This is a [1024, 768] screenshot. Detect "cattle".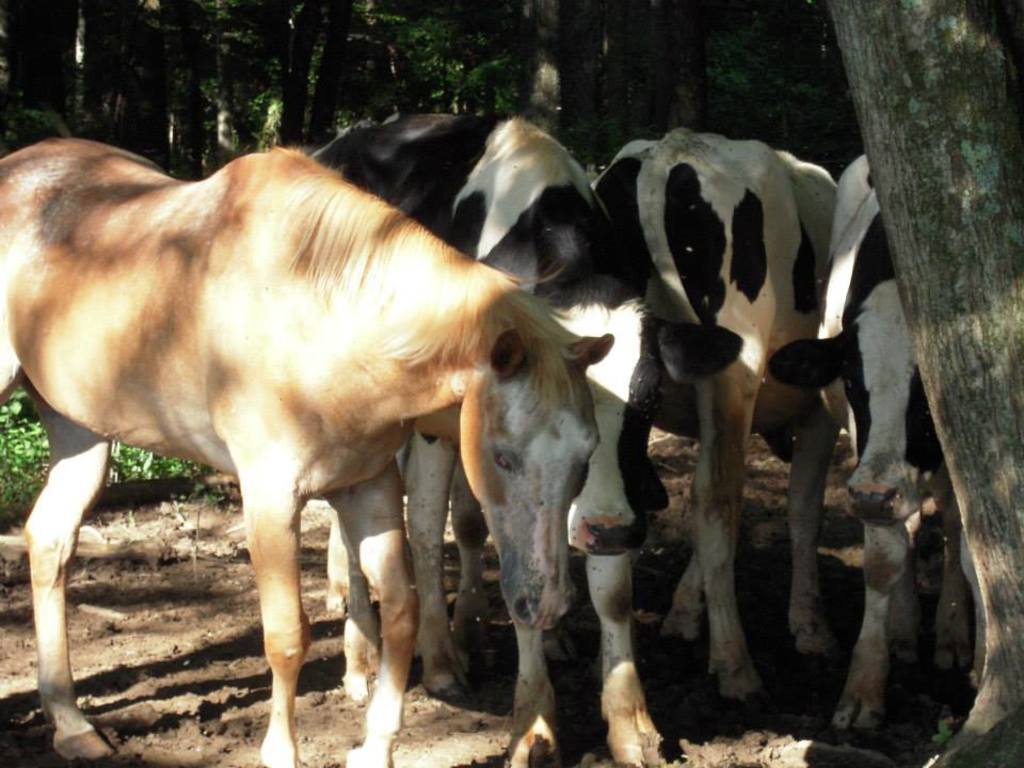
320, 447, 511, 677.
